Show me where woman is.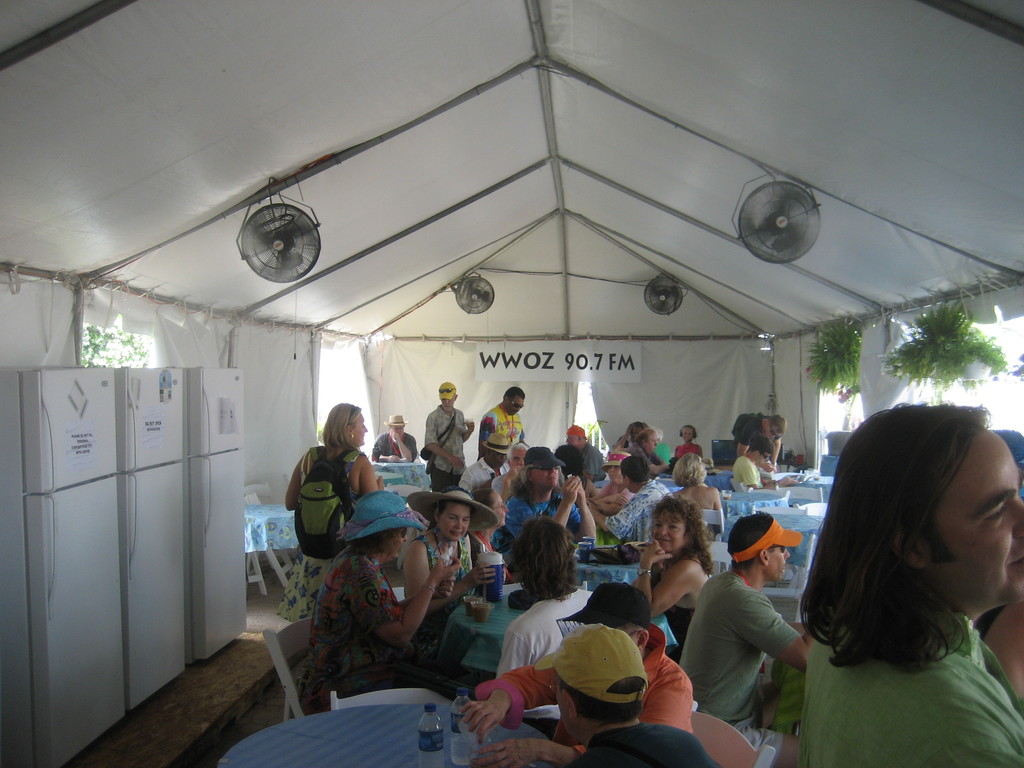
woman is at x1=552 y1=445 x2=600 y2=497.
